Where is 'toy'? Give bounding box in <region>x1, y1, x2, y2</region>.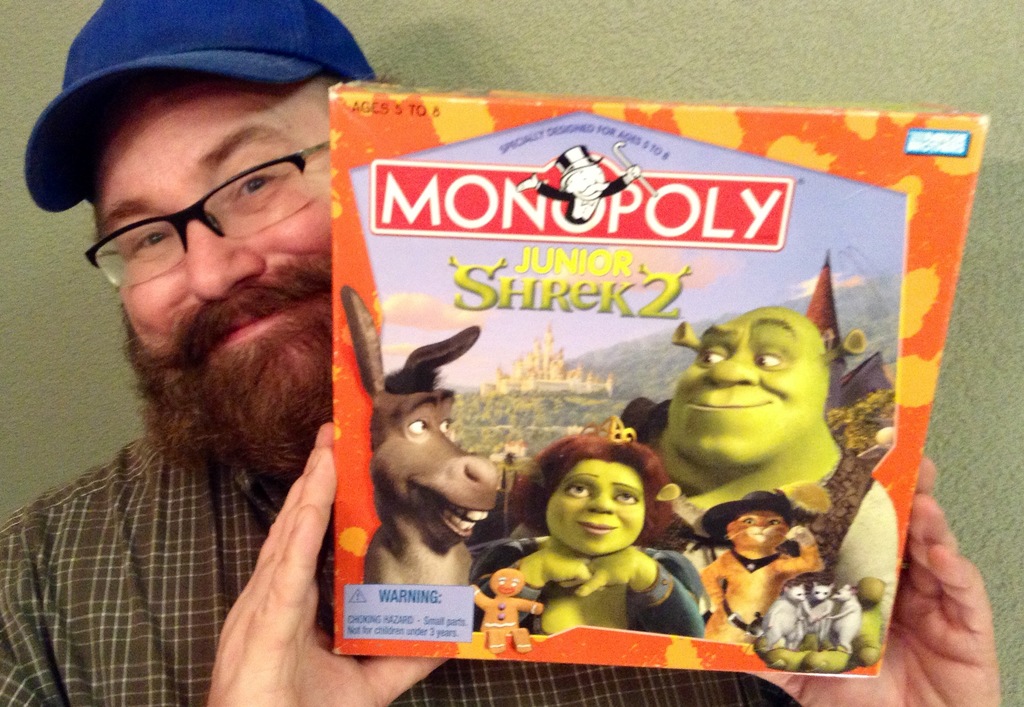
<region>342, 284, 497, 588</region>.
